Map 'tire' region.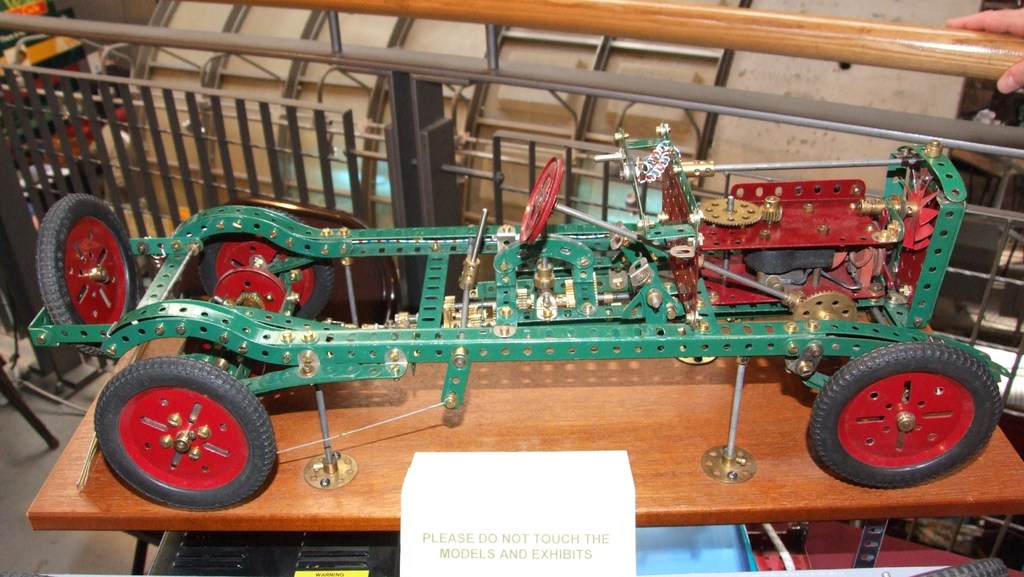
Mapped to {"x1": 808, "y1": 337, "x2": 1003, "y2": 487}.
